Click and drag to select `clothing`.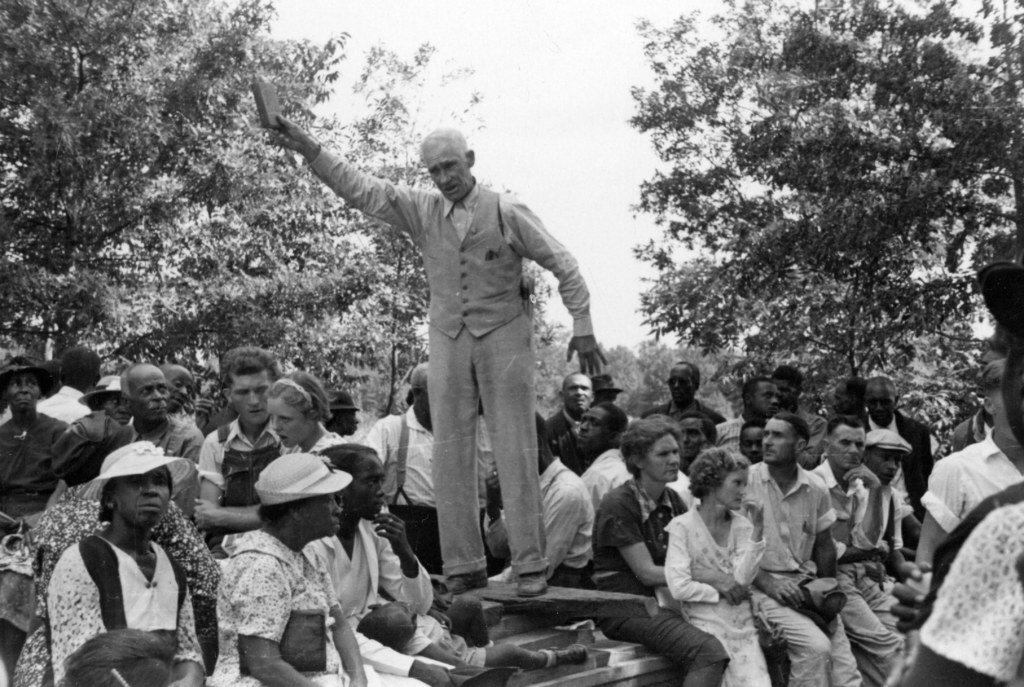
Selection: <region>925, 483, 1023, 686</region>.
